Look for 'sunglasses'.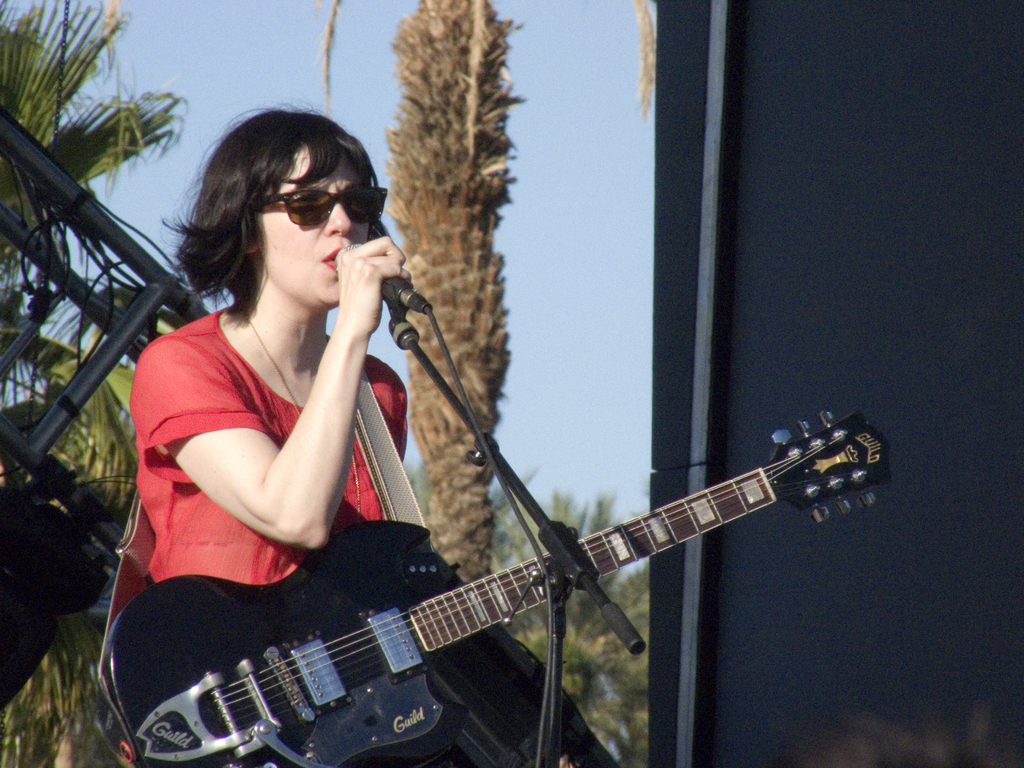
Found: locate(263, 188, 387, 227).
